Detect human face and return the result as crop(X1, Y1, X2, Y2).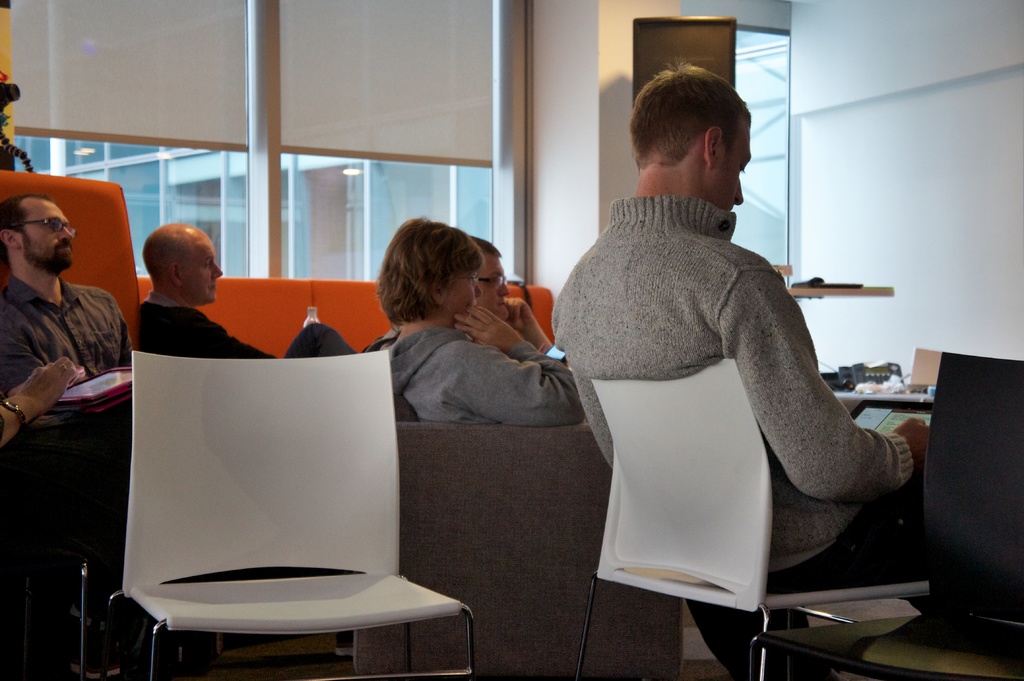
crop(25, 207, 72, 272).
